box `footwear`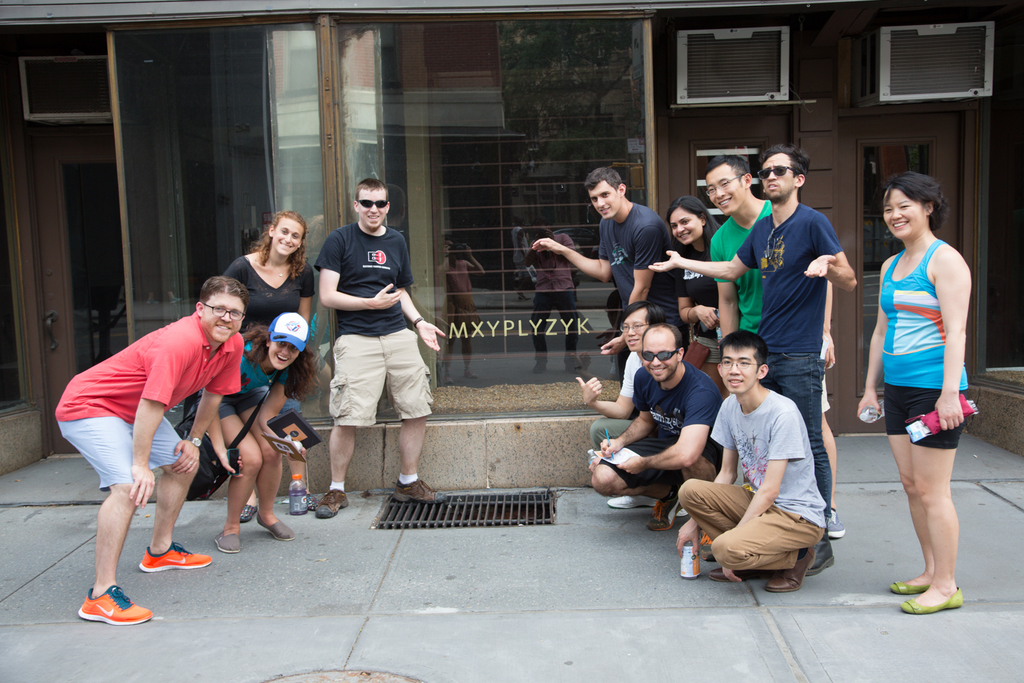
locate(76, 582, 154, 625)
